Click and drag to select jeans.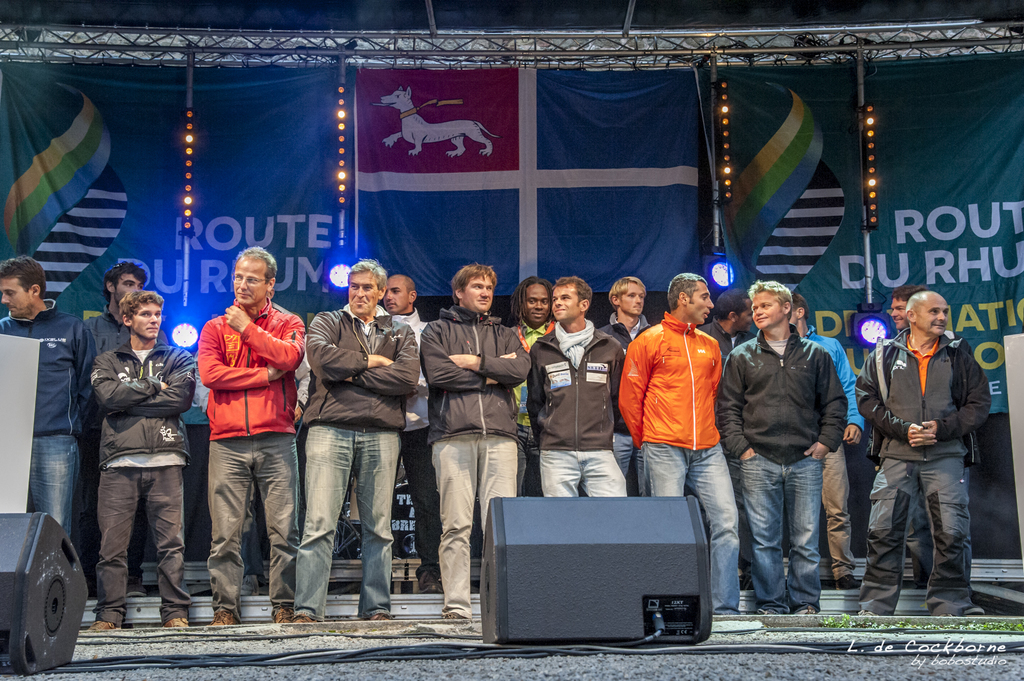
Selection: x1=94 y1=470 x2=184 y2=622.
